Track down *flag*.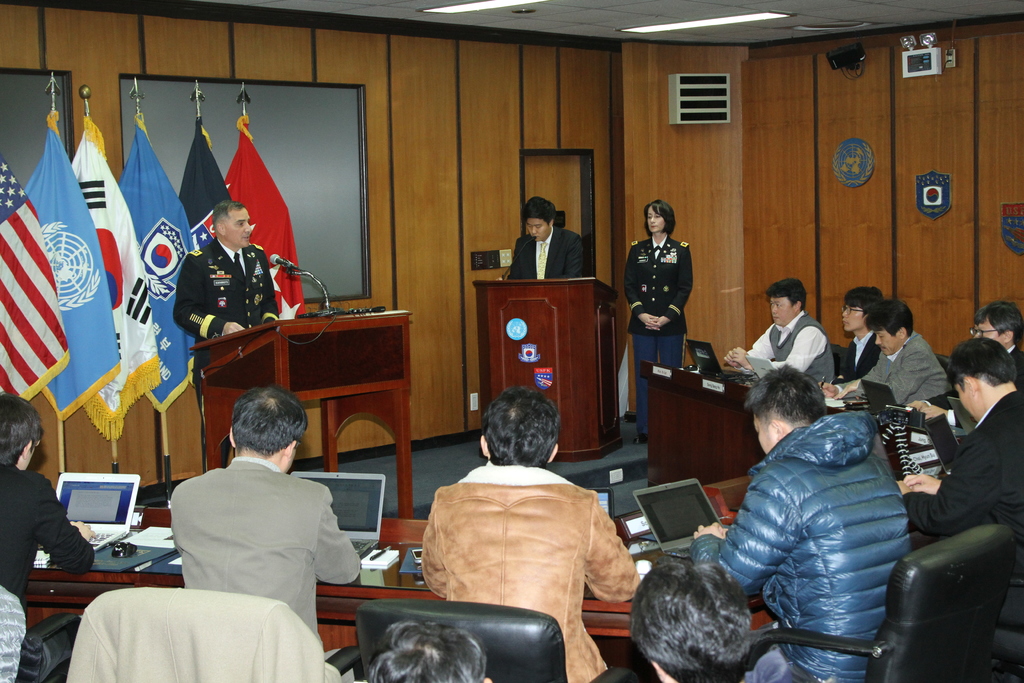
Tracked to region(66, 113, 164, 443).
